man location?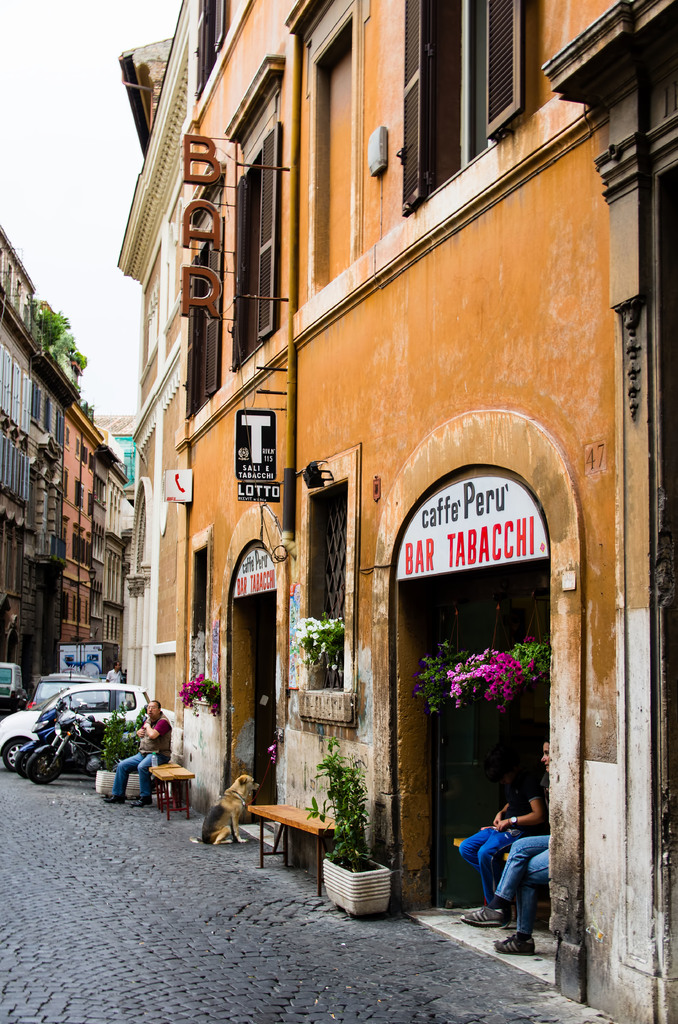
rect(448, 740, 553, 974)
